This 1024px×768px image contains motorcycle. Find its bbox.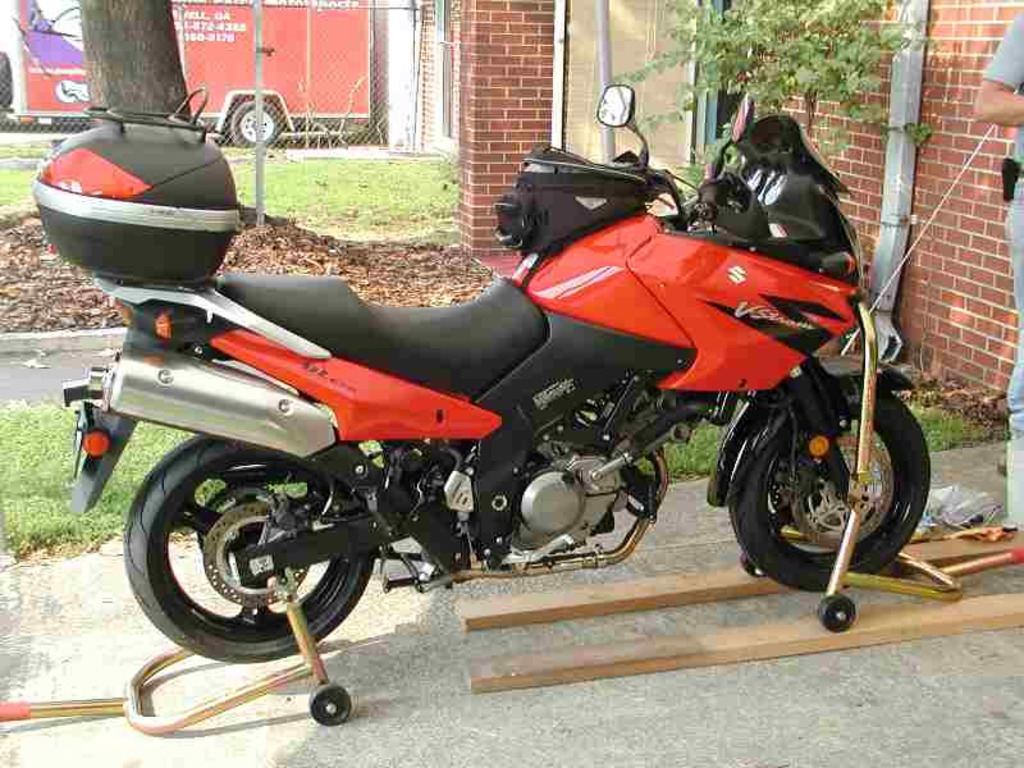
<region>36, 128, 940, 718</region>.
